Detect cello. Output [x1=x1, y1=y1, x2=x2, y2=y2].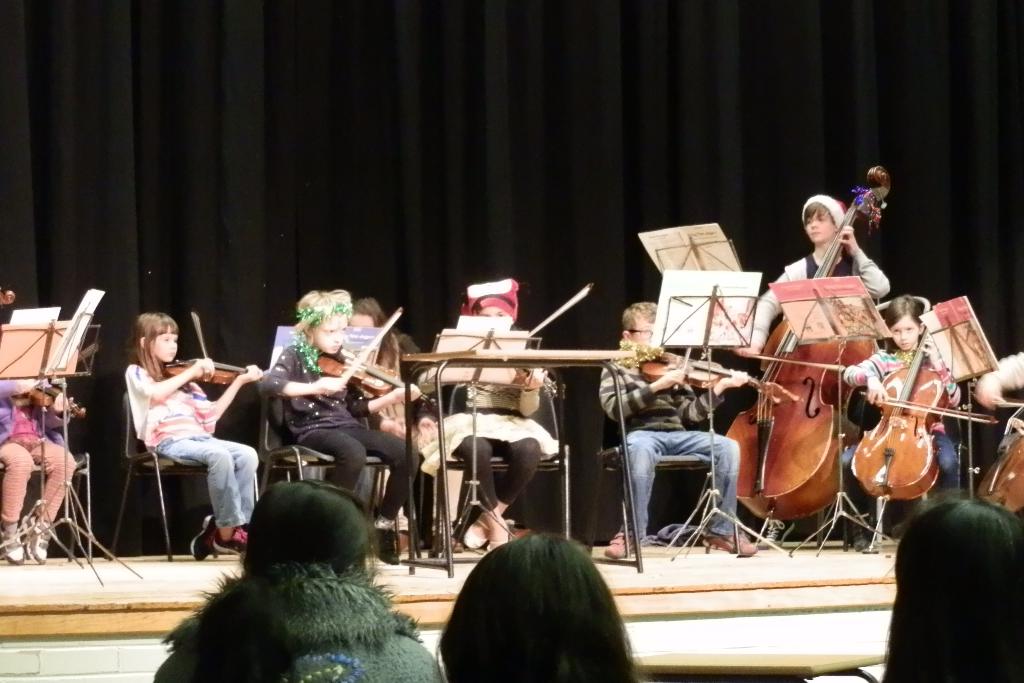
[x1=636, y1=342, x2=761, y2=393].
